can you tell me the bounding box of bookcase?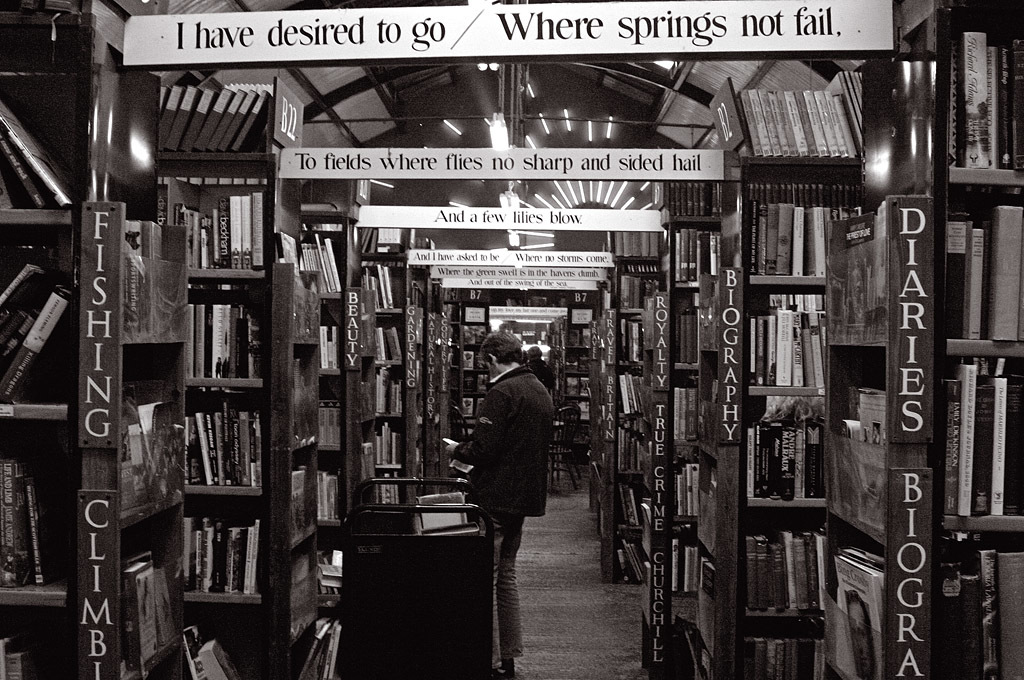
0:0:188:679.
